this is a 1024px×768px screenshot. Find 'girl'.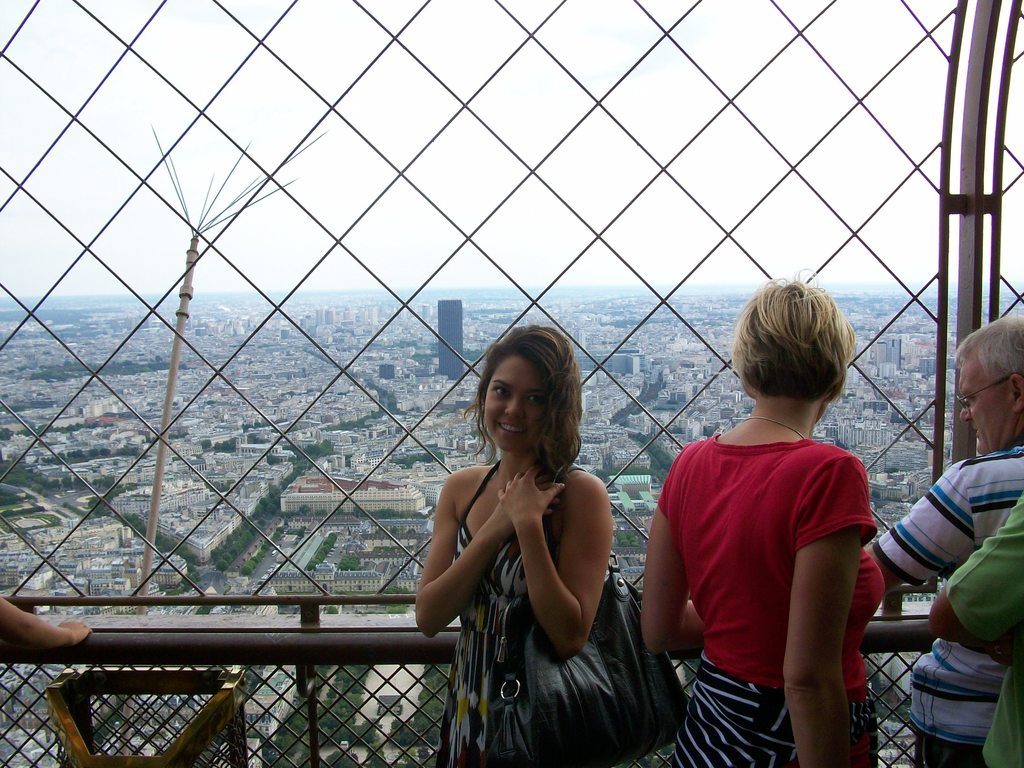
Bounding box: crop(415, 327, 616, 767).
